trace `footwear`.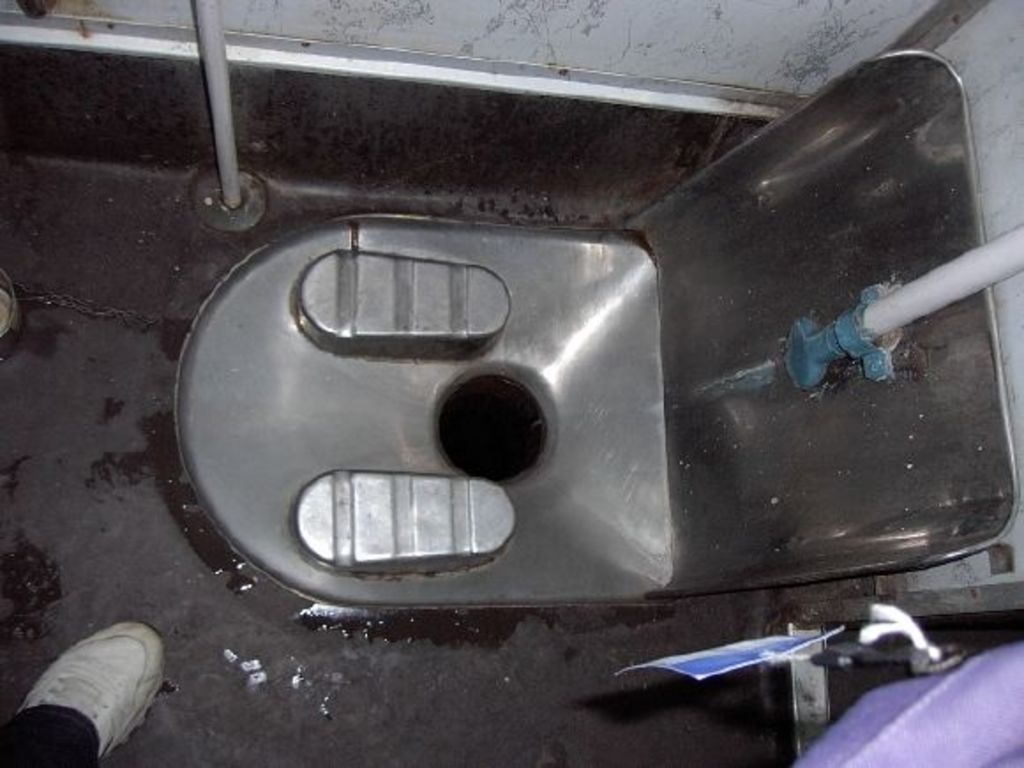
Traced to <bbox>9, 625, 162, 766</bbox>.
